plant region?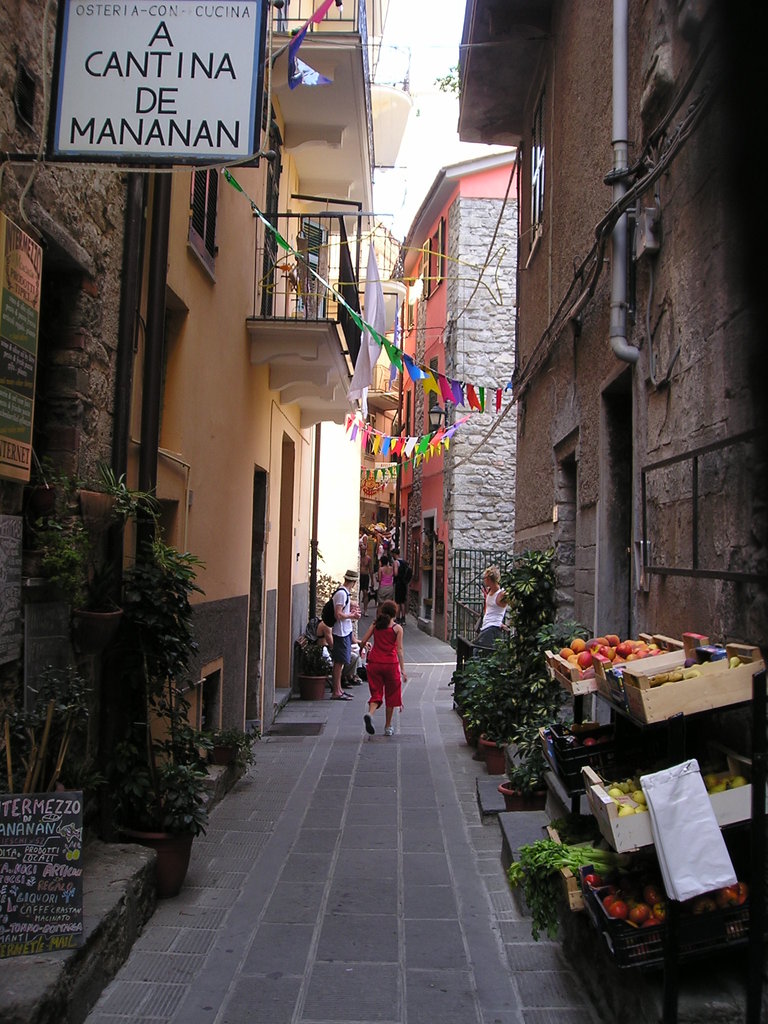
<bbox>499, 685, 565, 803</bbox>
